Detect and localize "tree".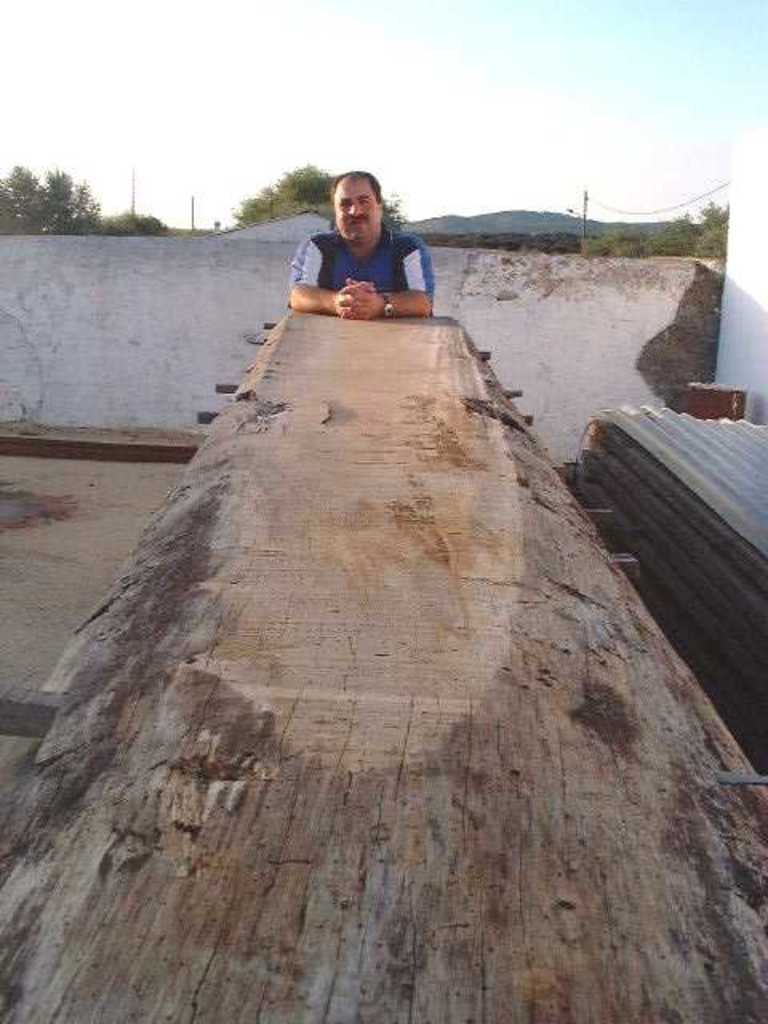
Localized at pyautogui.locateOnScreen(424, 186, 757, 277).
